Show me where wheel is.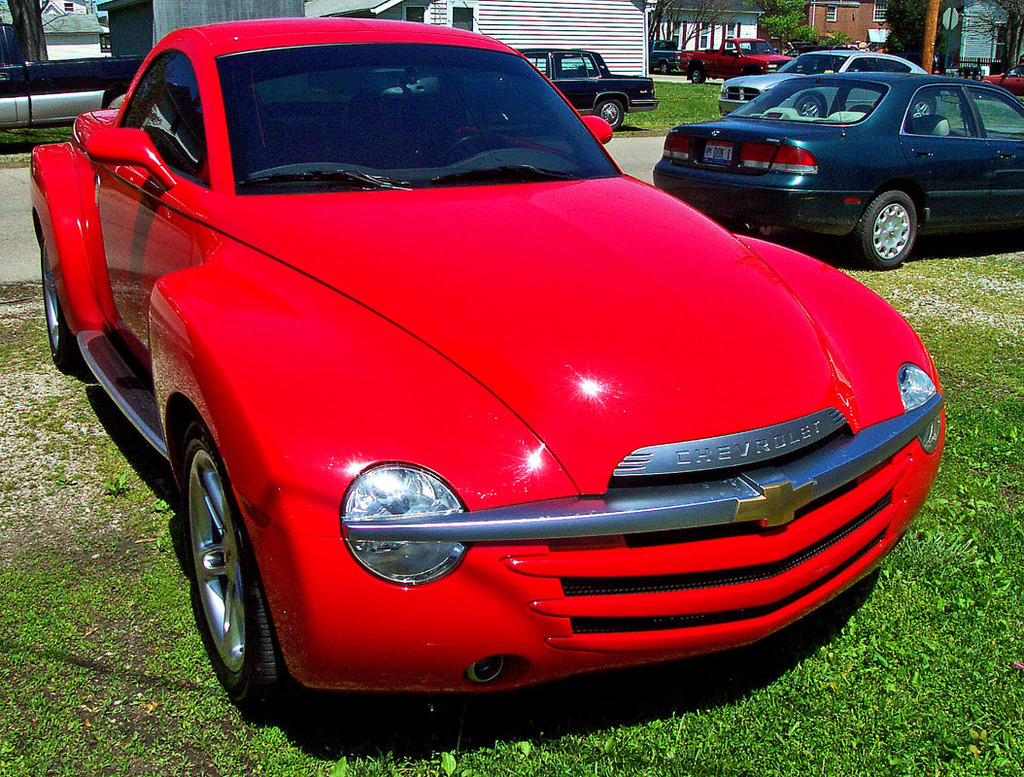
wheel is at 694 66 704 81.
